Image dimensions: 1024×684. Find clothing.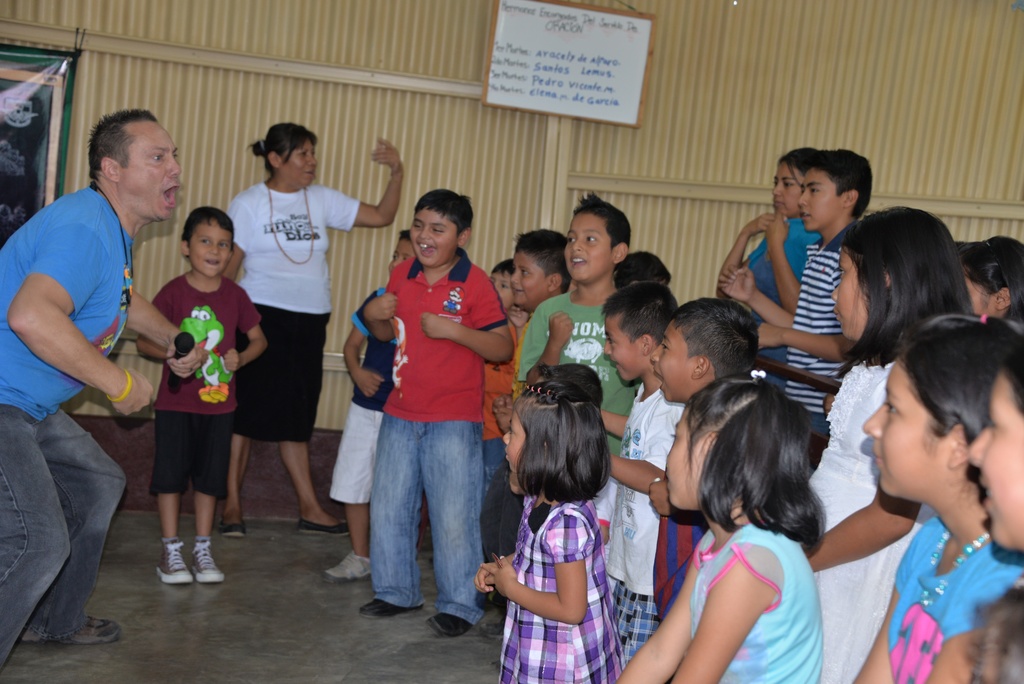
<region>221, 181, 362, 445</region>.
